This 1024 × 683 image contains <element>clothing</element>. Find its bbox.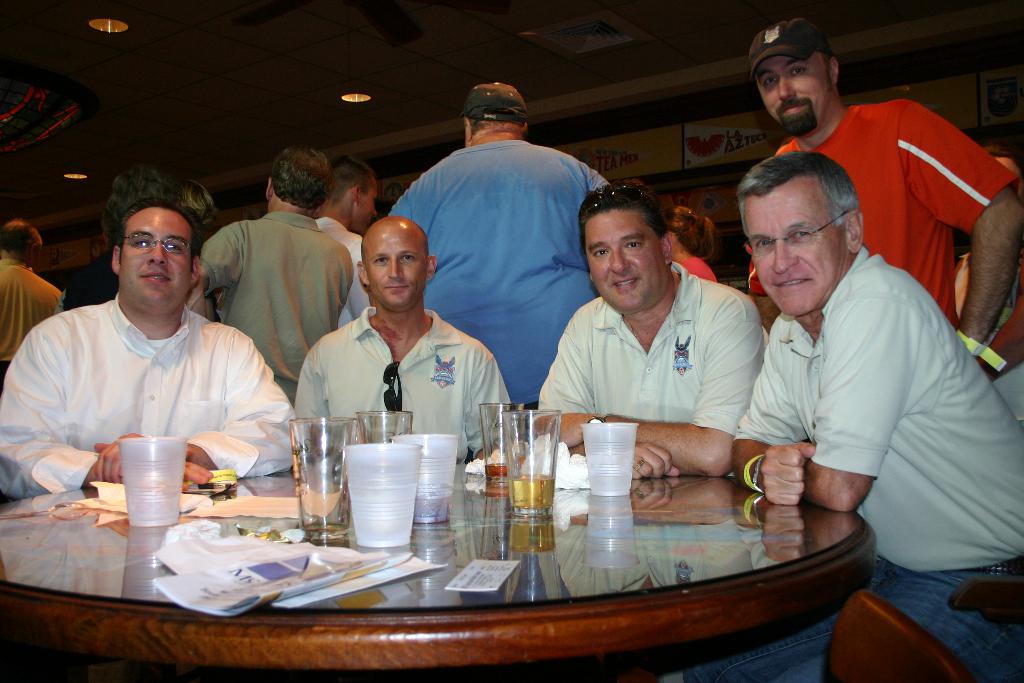
0:253:60:377.
